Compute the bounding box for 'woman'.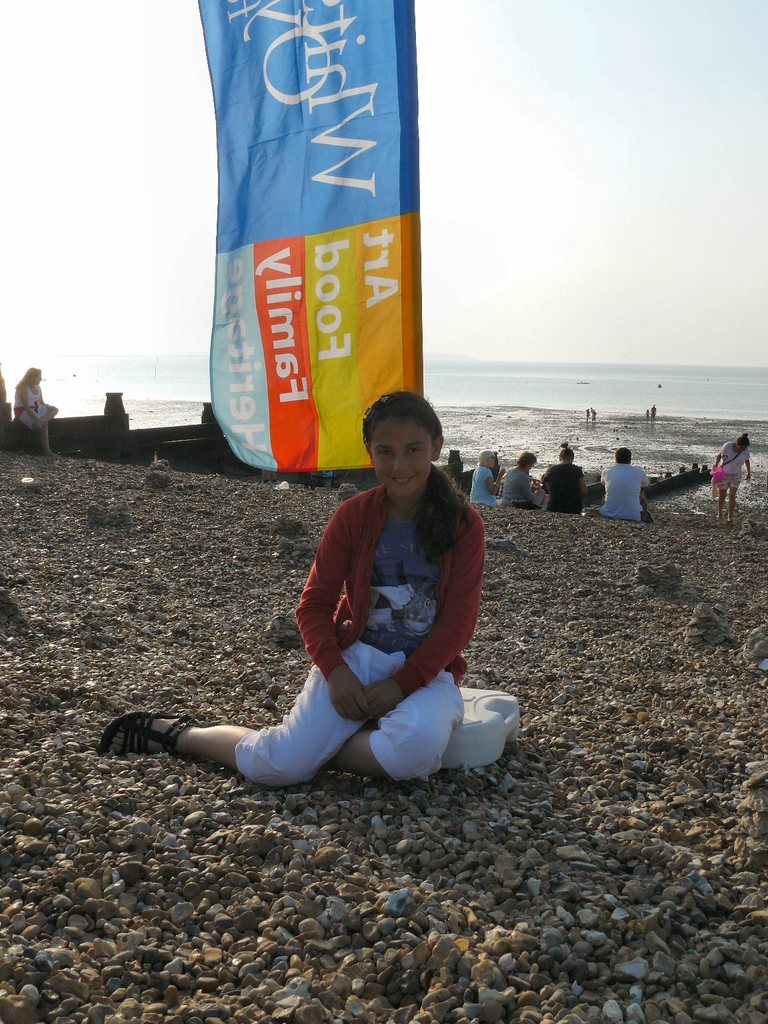
(707,437,755,519).
